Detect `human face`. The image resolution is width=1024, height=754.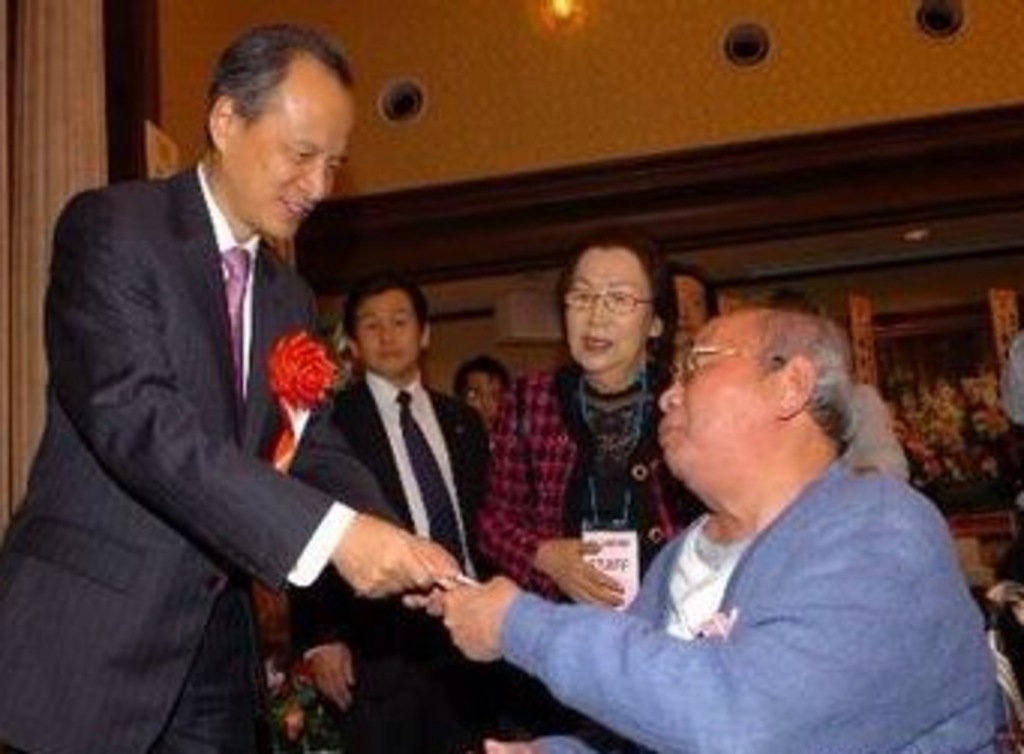
<bbox>354, 285, 414, 379</bbox>.
